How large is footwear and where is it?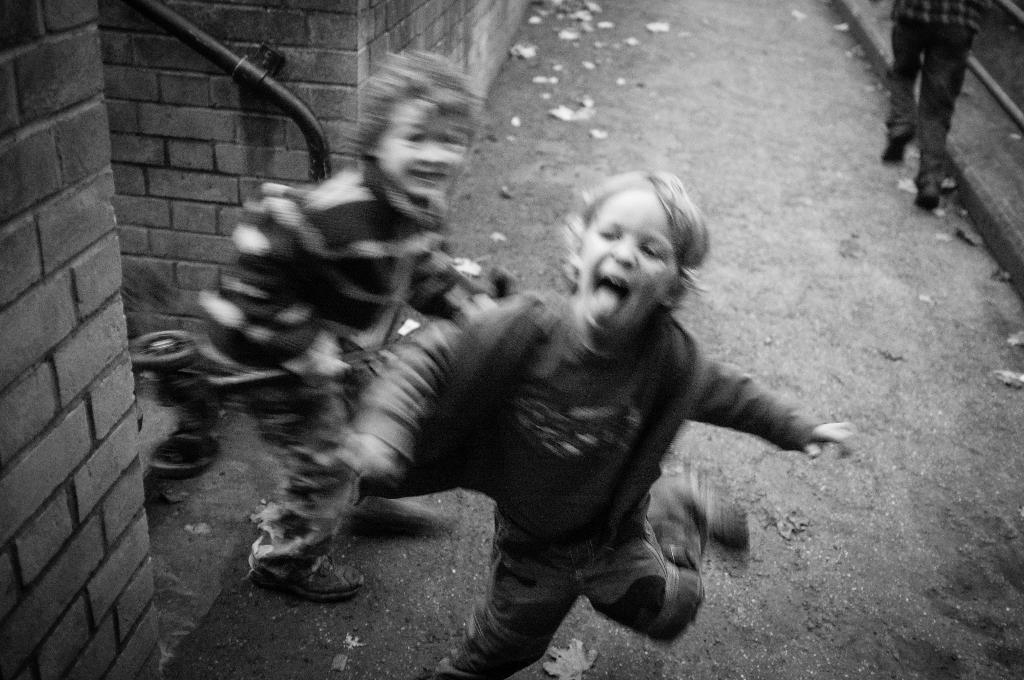
Bounding box: [x1=883, y1=118, x2=918, y2=170].
